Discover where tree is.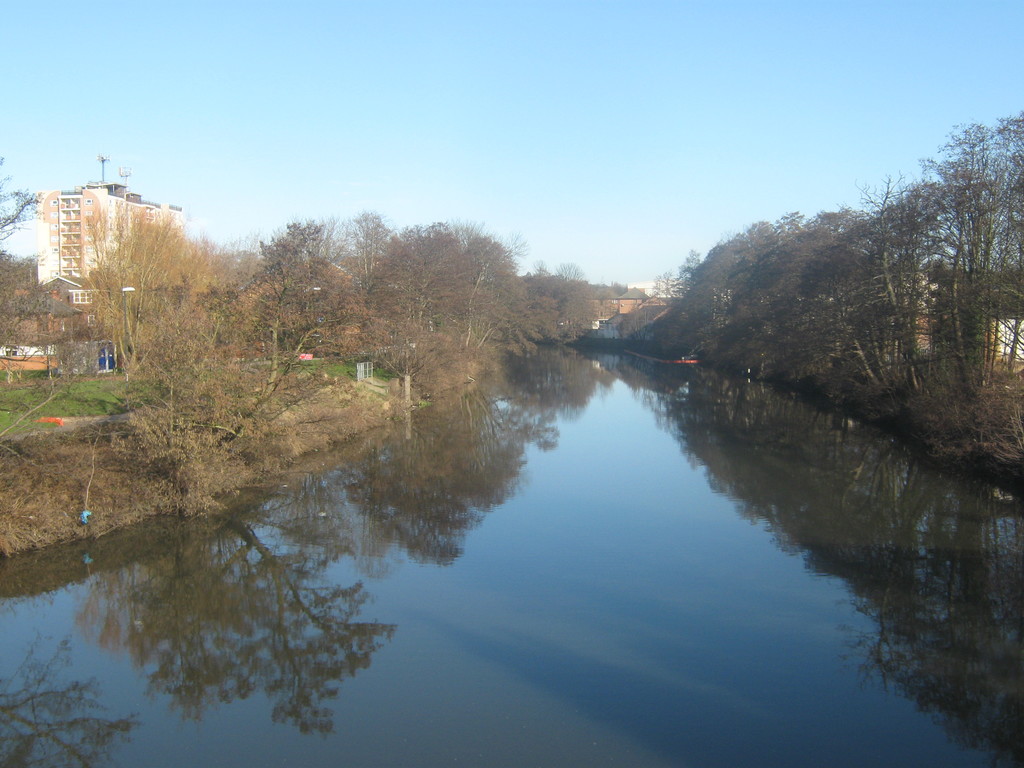
Discovered at (508,257,590,346).
